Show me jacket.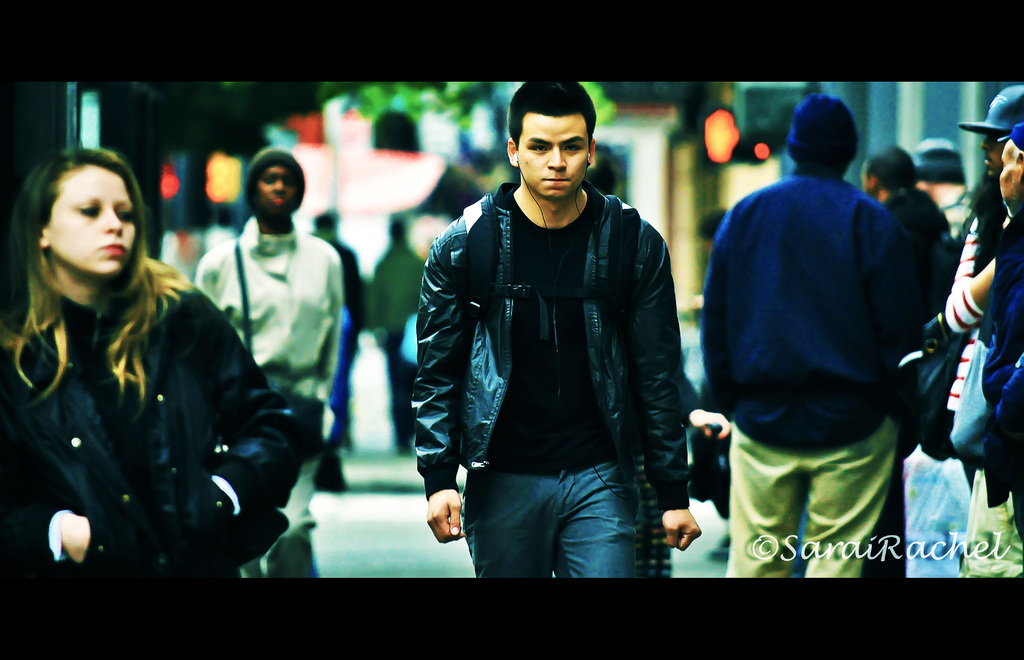
jacket is here: crop(404, 133, 684, 508).
